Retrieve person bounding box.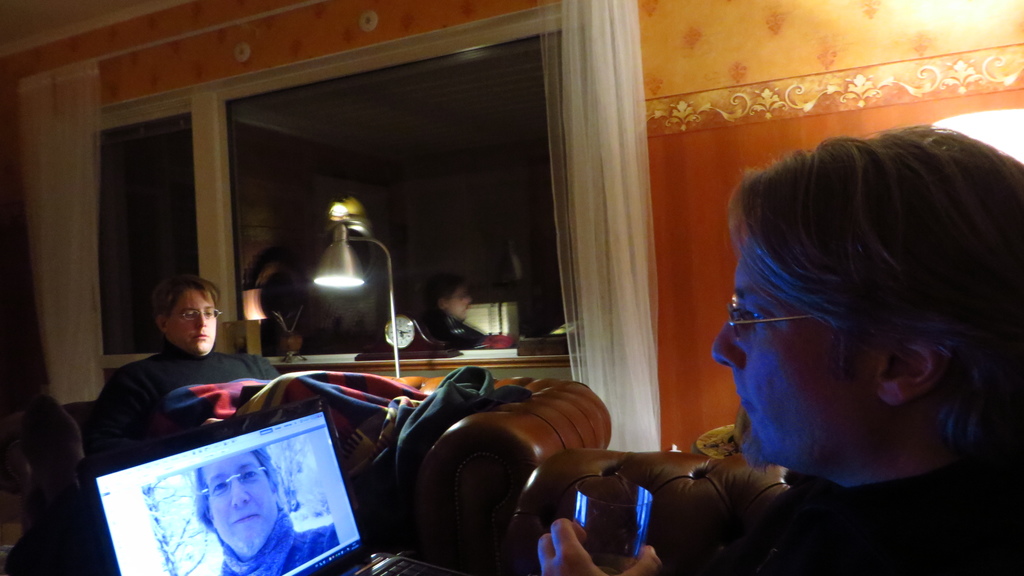
Bounding box: 191:449:348:575.
